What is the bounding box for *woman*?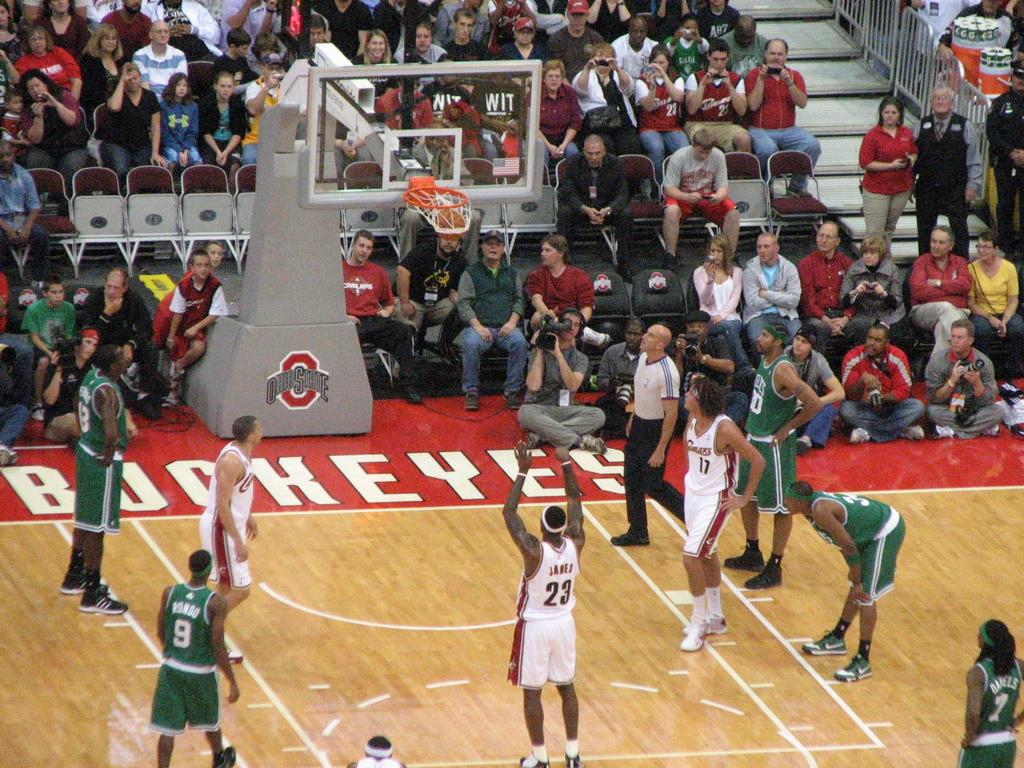
detection(9, 15, 86, 108).
